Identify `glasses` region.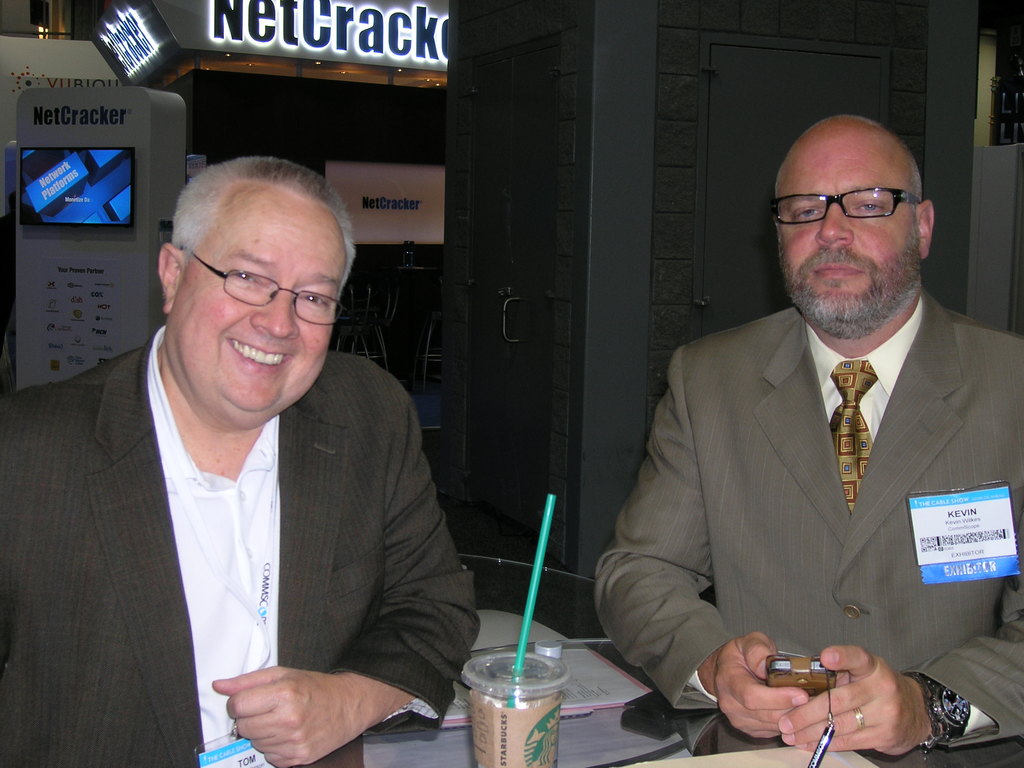
Region: locate(172, 246, 348, 332).
